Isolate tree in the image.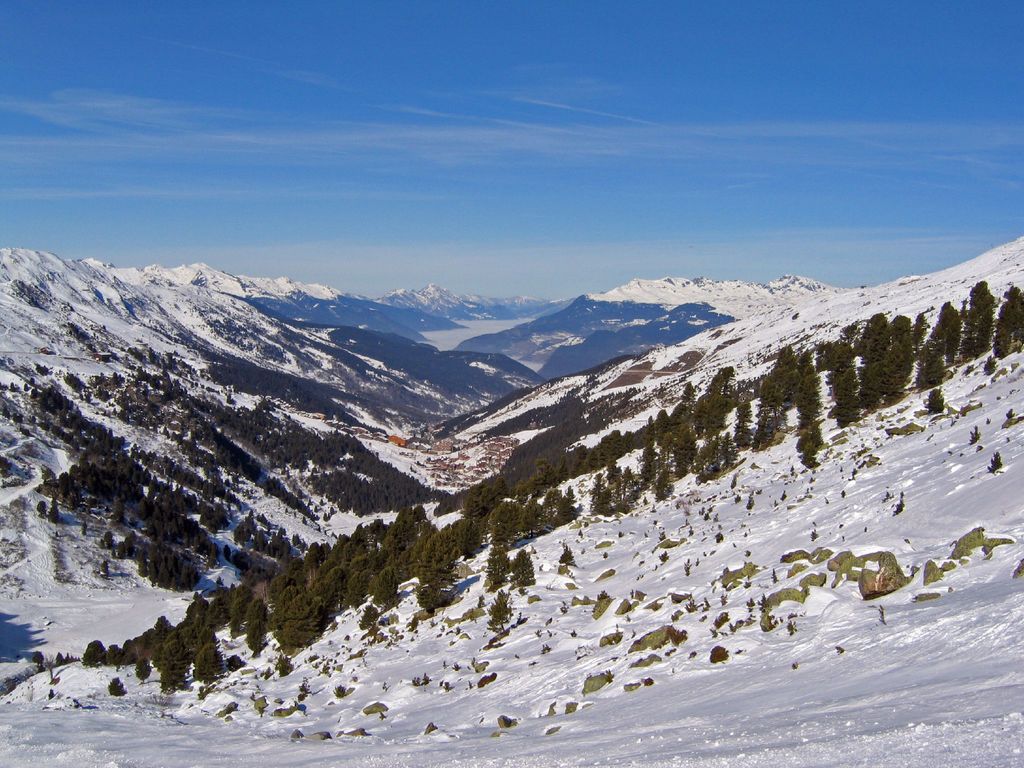
Isolated region: [993,286,1021,352].
